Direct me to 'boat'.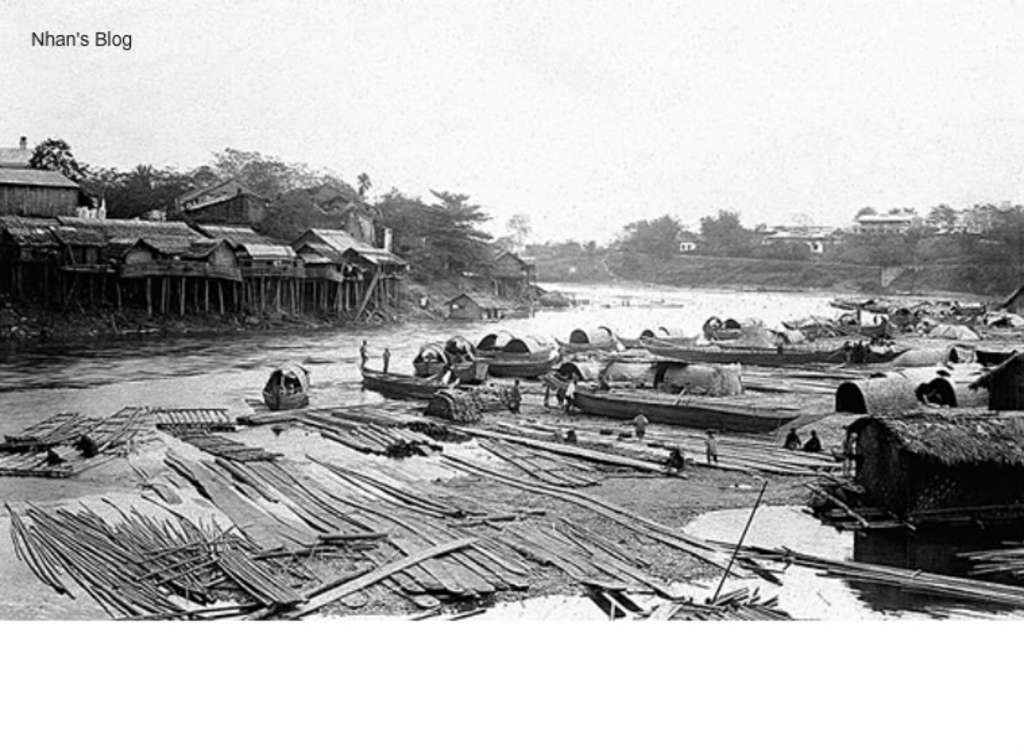
Direction: 38,395,152,479.
